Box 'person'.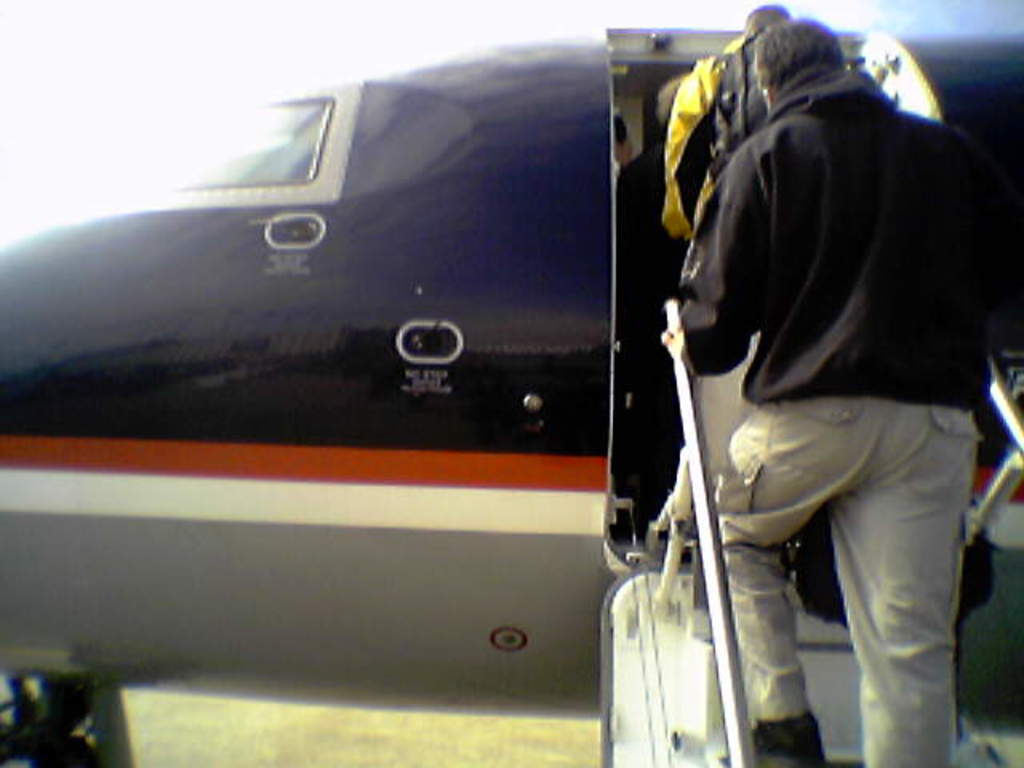
[630, 0, 1006, 726].
